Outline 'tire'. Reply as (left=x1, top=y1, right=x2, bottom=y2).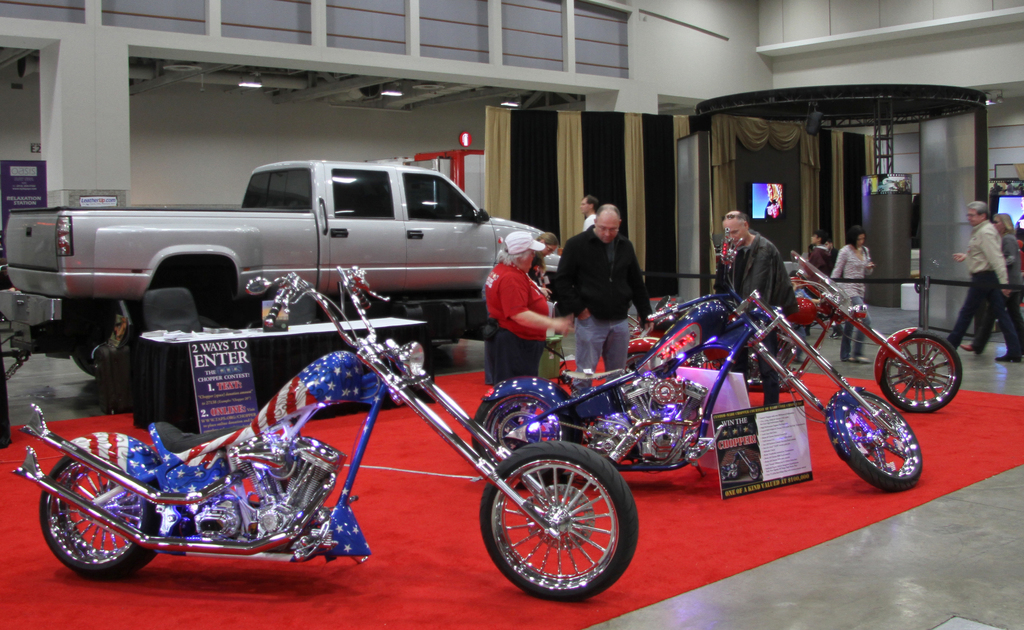
(left=749, top=462, right=764, bottom=482).
